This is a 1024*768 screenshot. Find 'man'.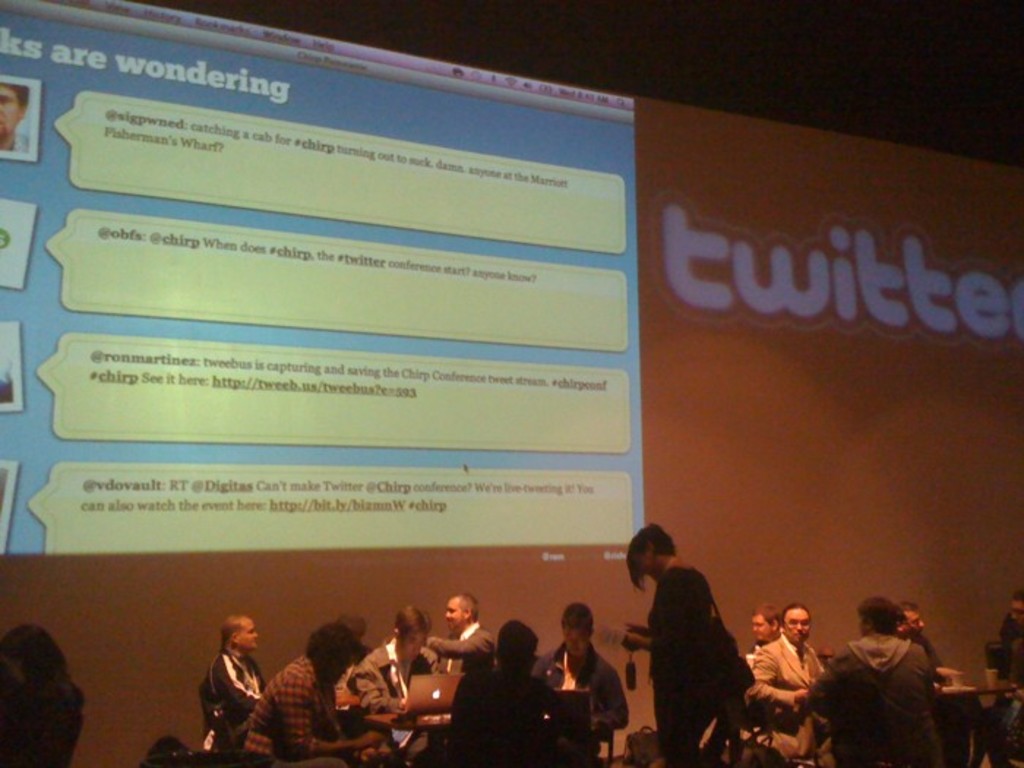
Bounding box: (531,607,633,749).
